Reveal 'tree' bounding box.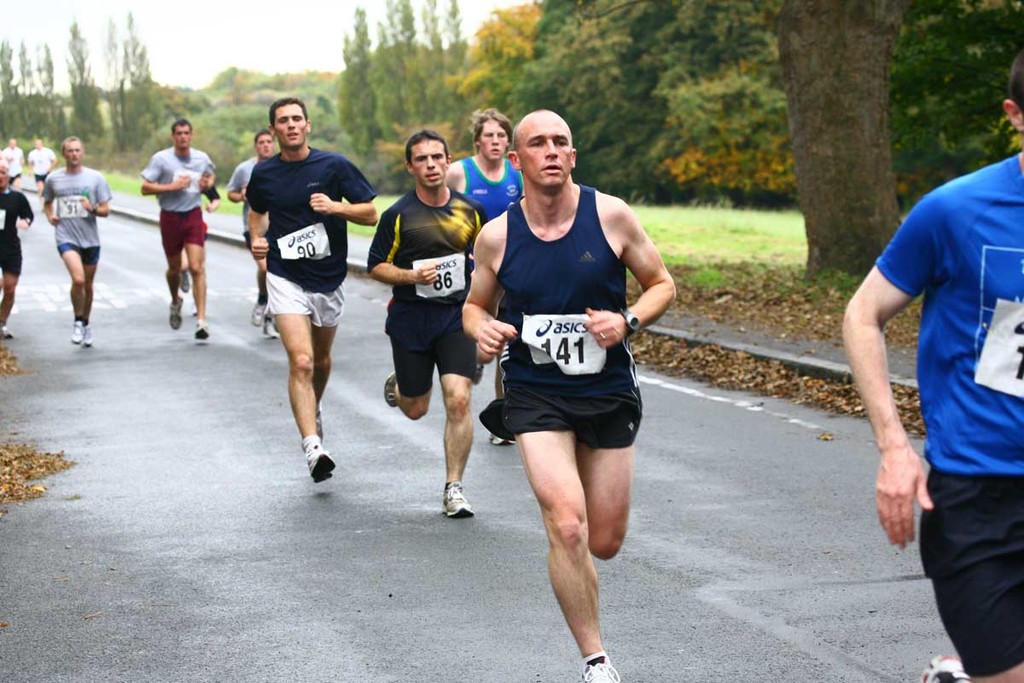
Revealed: 457, 0, 555, 113.
